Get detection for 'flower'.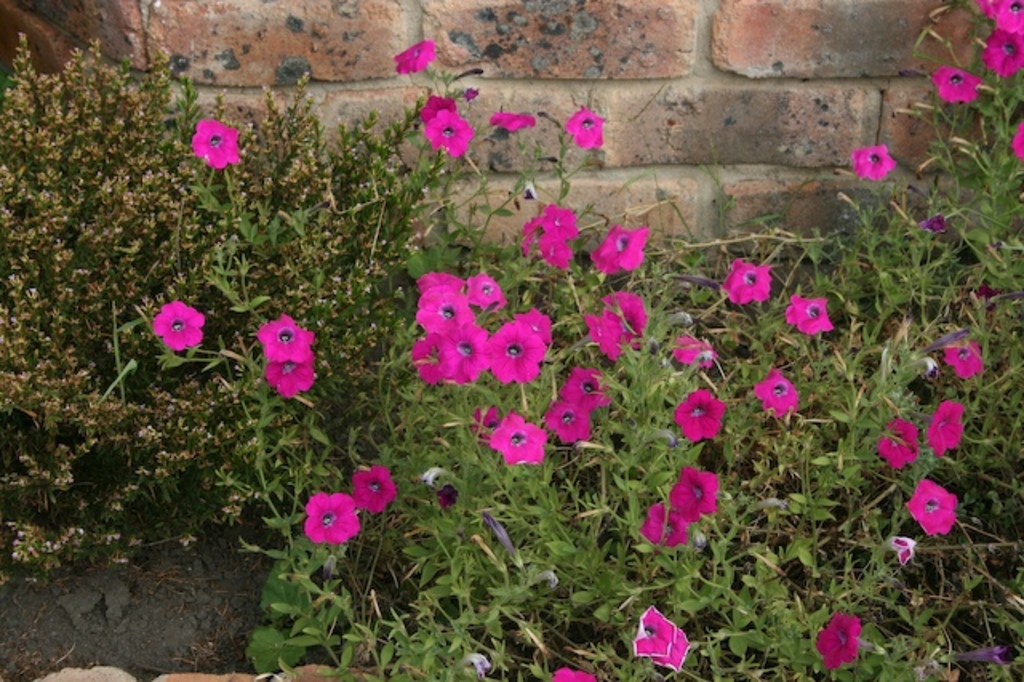
Detection: rect(520, 306, 554, 347).
